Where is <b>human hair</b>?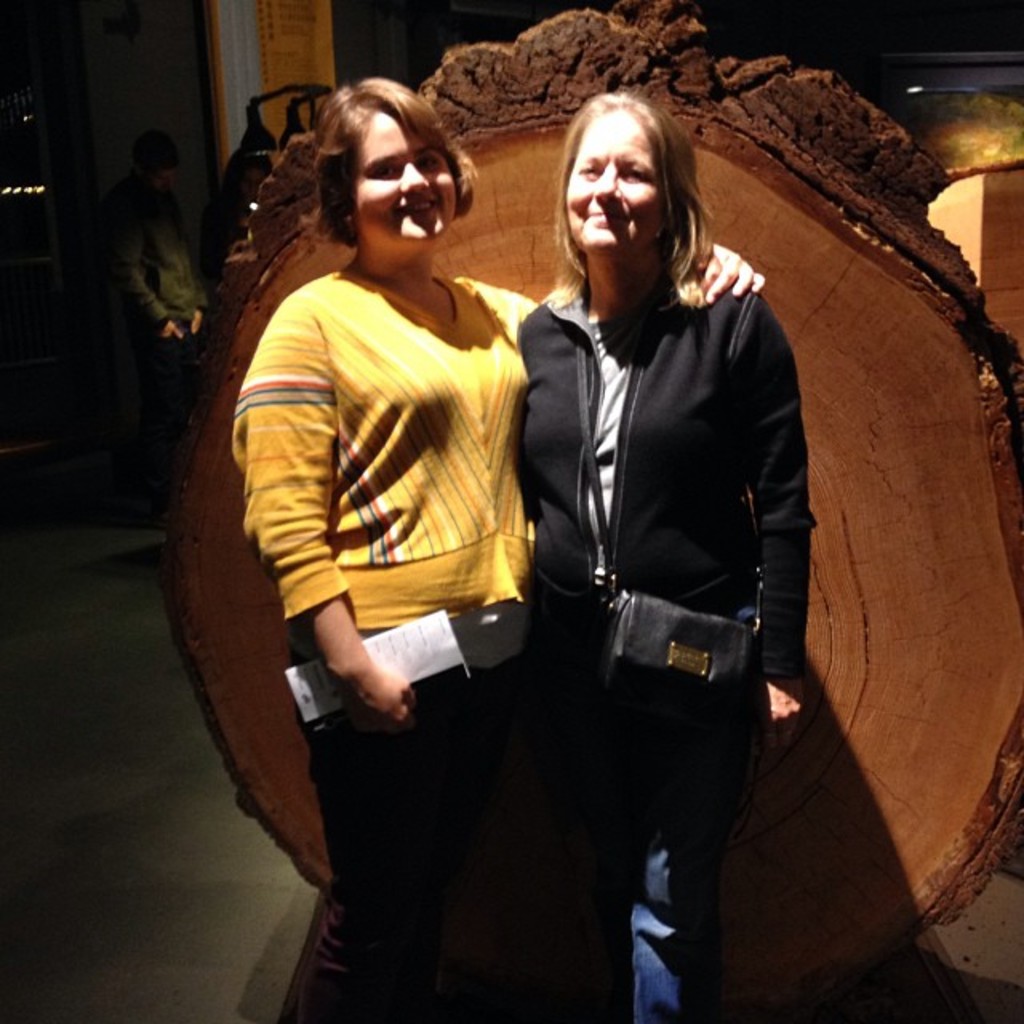
pyautogui.locateOnScreen(571, 85, 722, 320).
